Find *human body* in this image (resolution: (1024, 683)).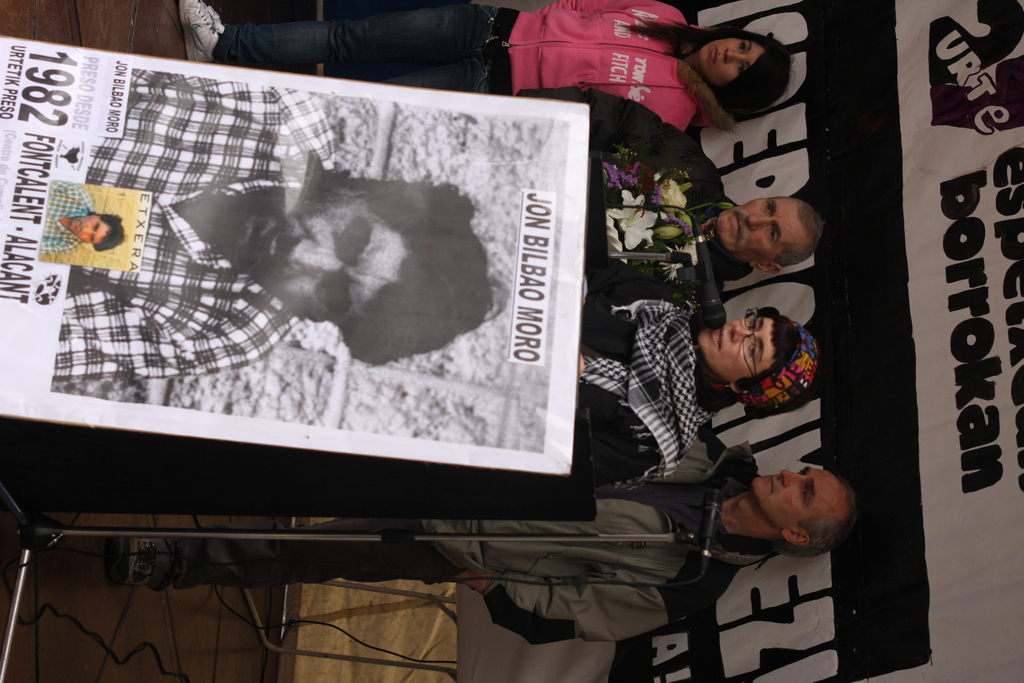
pyautogui.locateOnScreen(176, 0, 797, 133).
